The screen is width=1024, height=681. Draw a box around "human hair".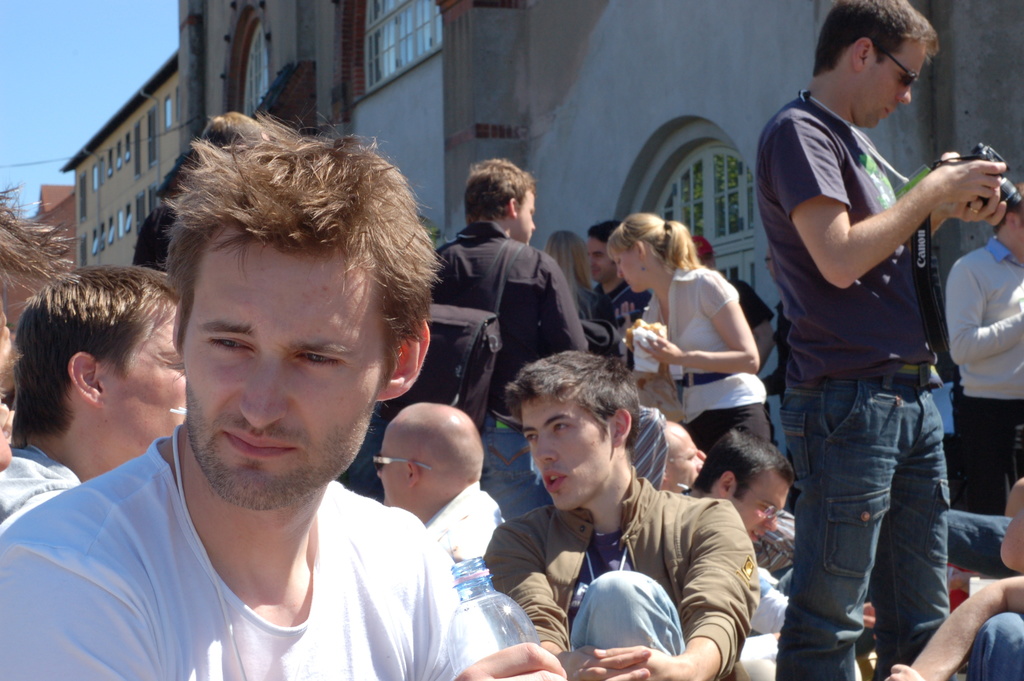
(545, 229, 601, 318).
